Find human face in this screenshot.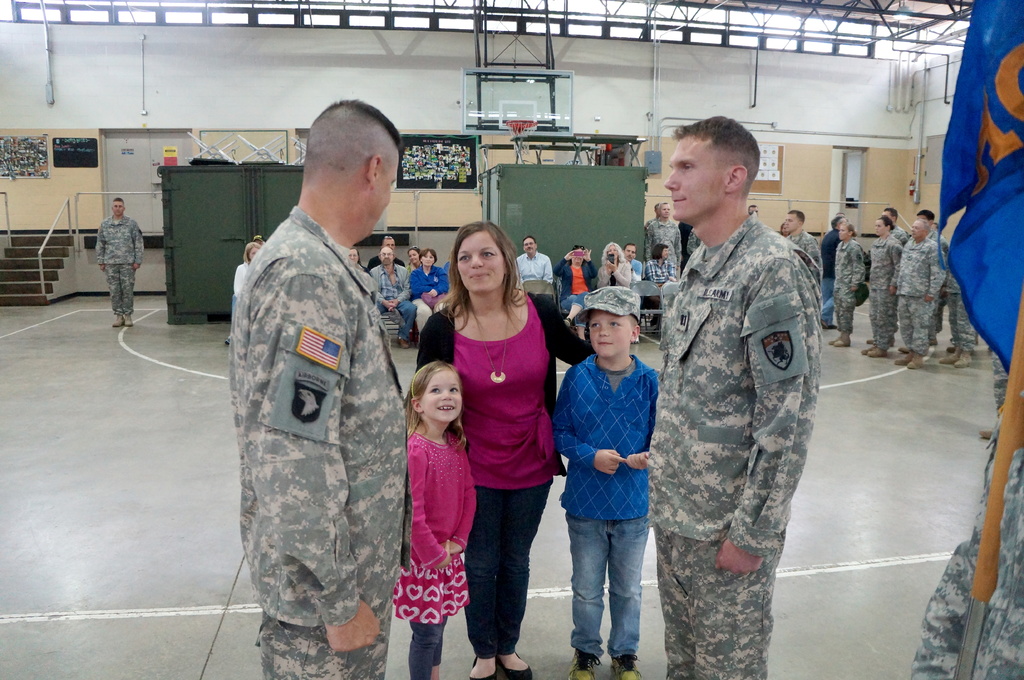
The bounding box for human face is region(409, 250, 420, 265).
